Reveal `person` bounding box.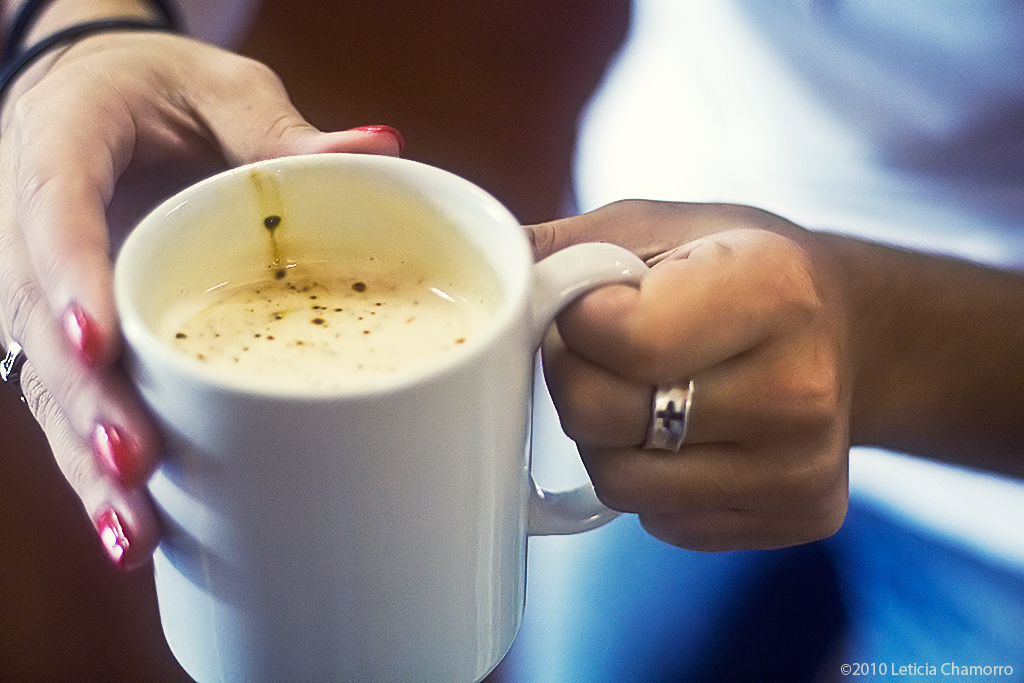
Revealed: (0,0,1023,682).
